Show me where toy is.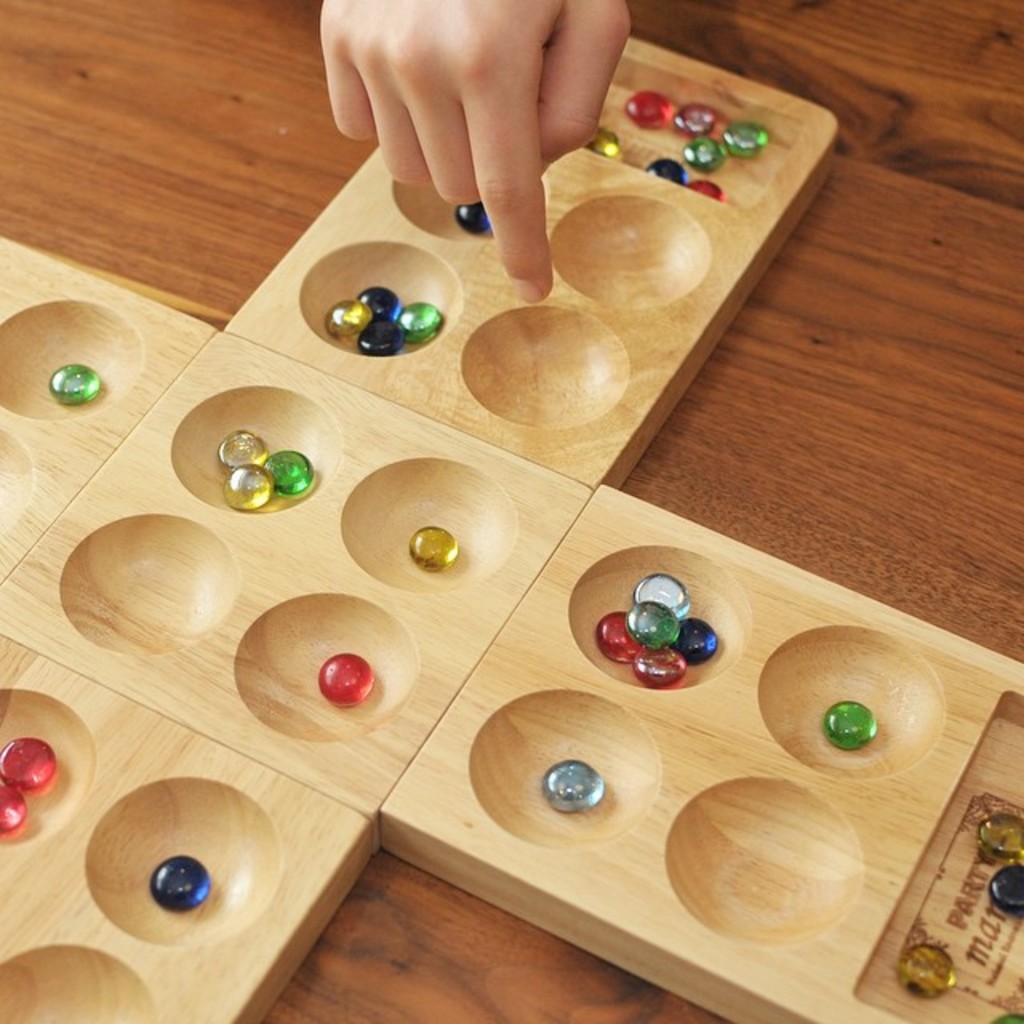
toy is at box=[413, 523, 458, 576].
